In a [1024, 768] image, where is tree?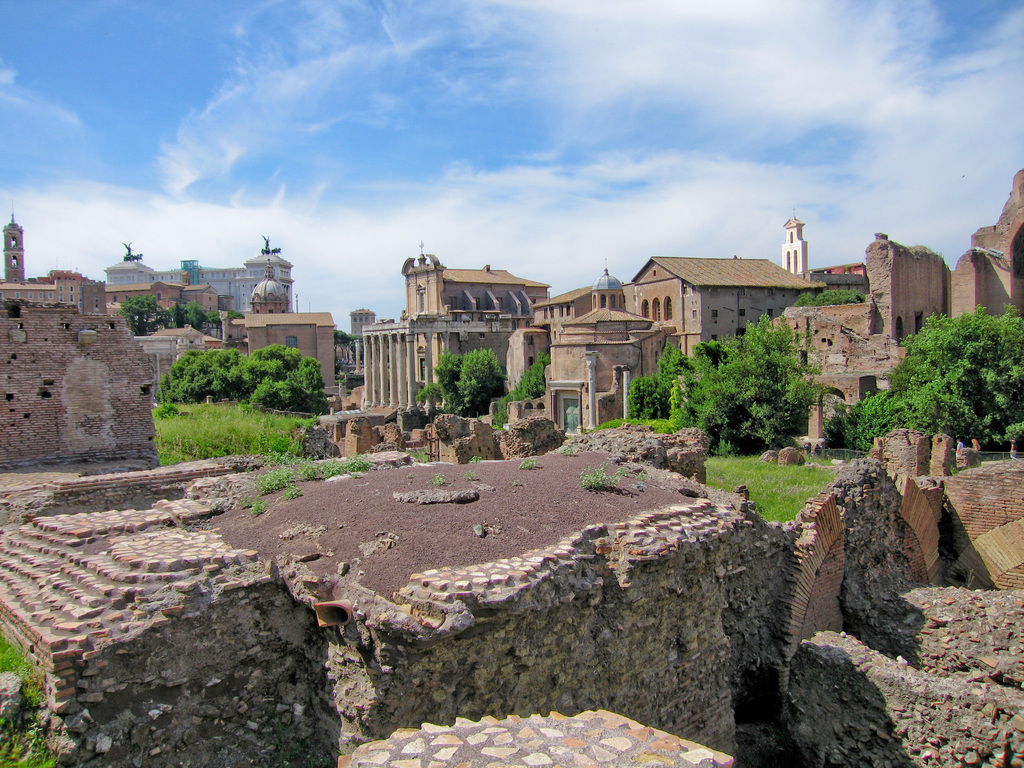
detection(246, 340, 321, 417).
